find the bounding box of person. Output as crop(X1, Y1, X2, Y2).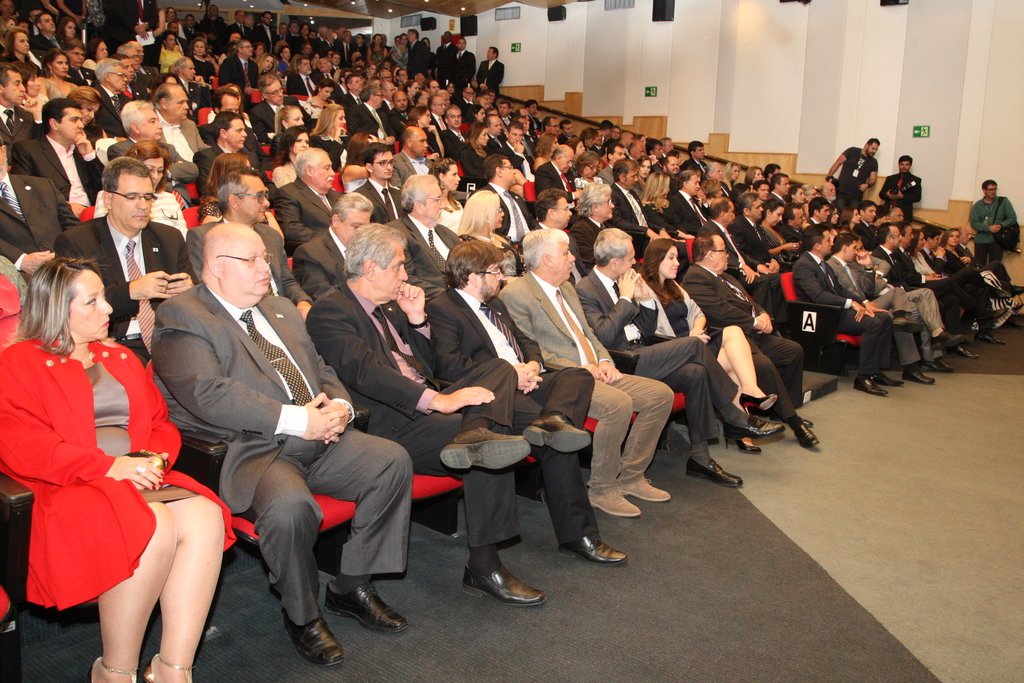
crop(397, 174, 461, 275).
